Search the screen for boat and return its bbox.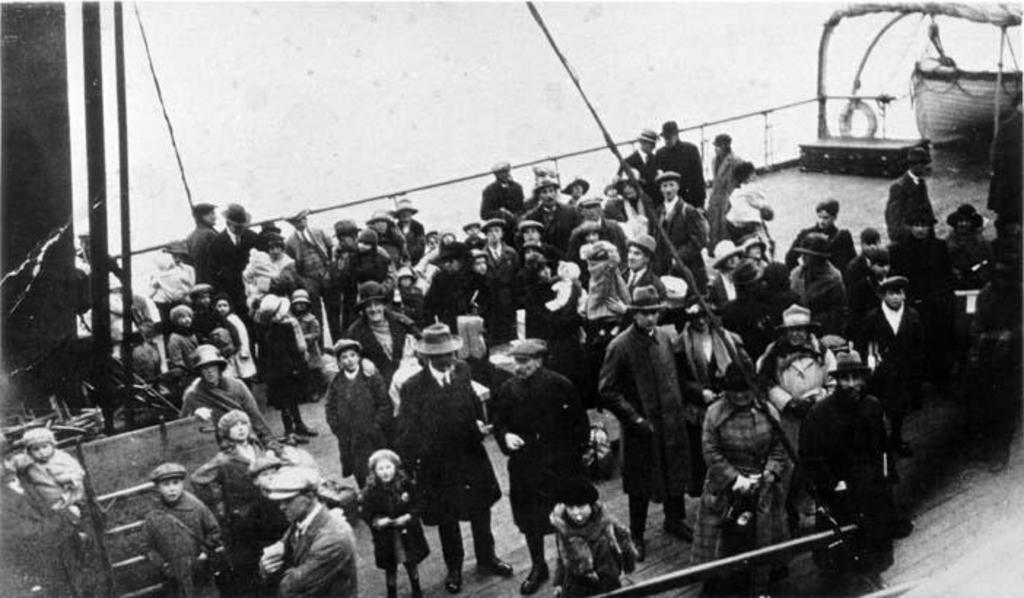
Found: pyautogui.locateOnScreen(0, 0, 1023, 597).
